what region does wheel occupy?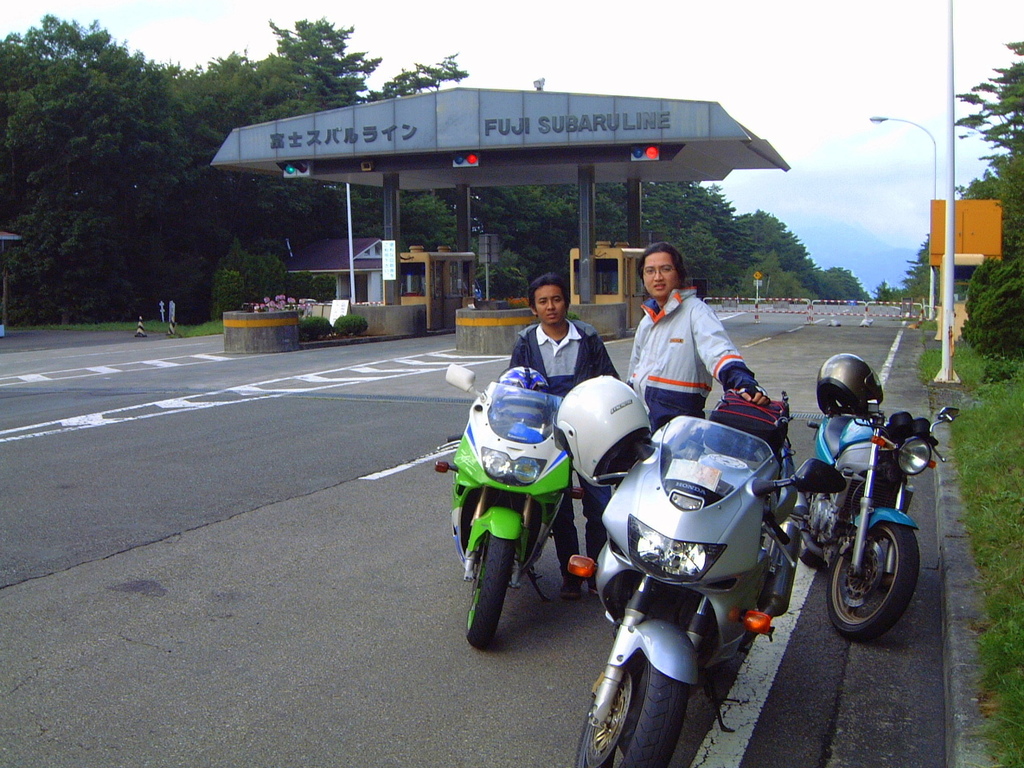
[left=571, top=654, right=686, bottom=767].
